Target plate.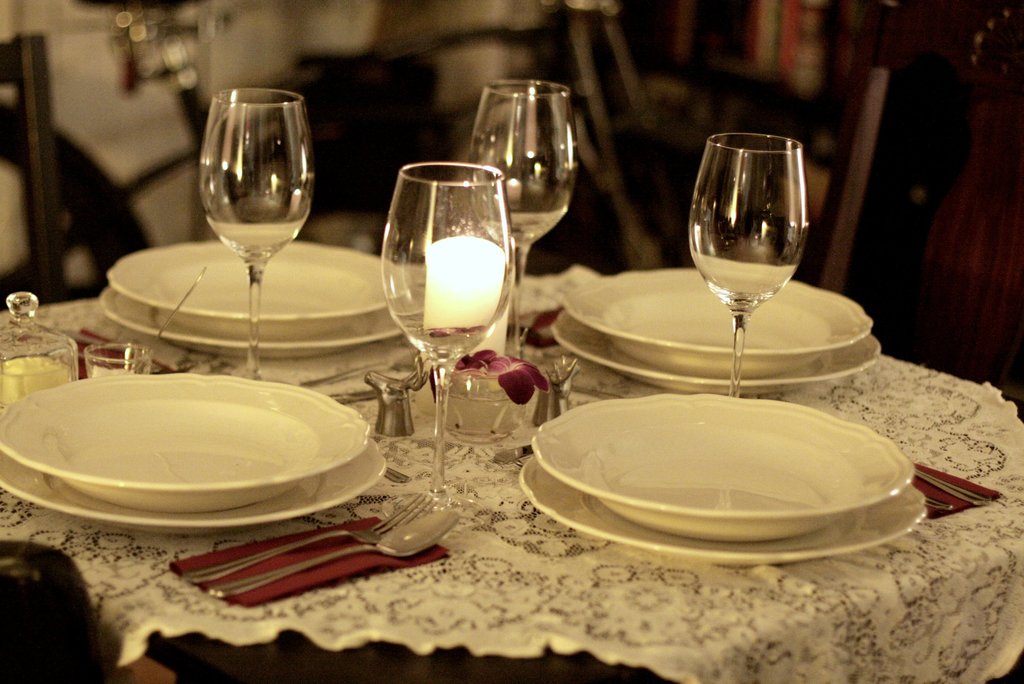
Target region: Rect(0, 438, 391, 536).
